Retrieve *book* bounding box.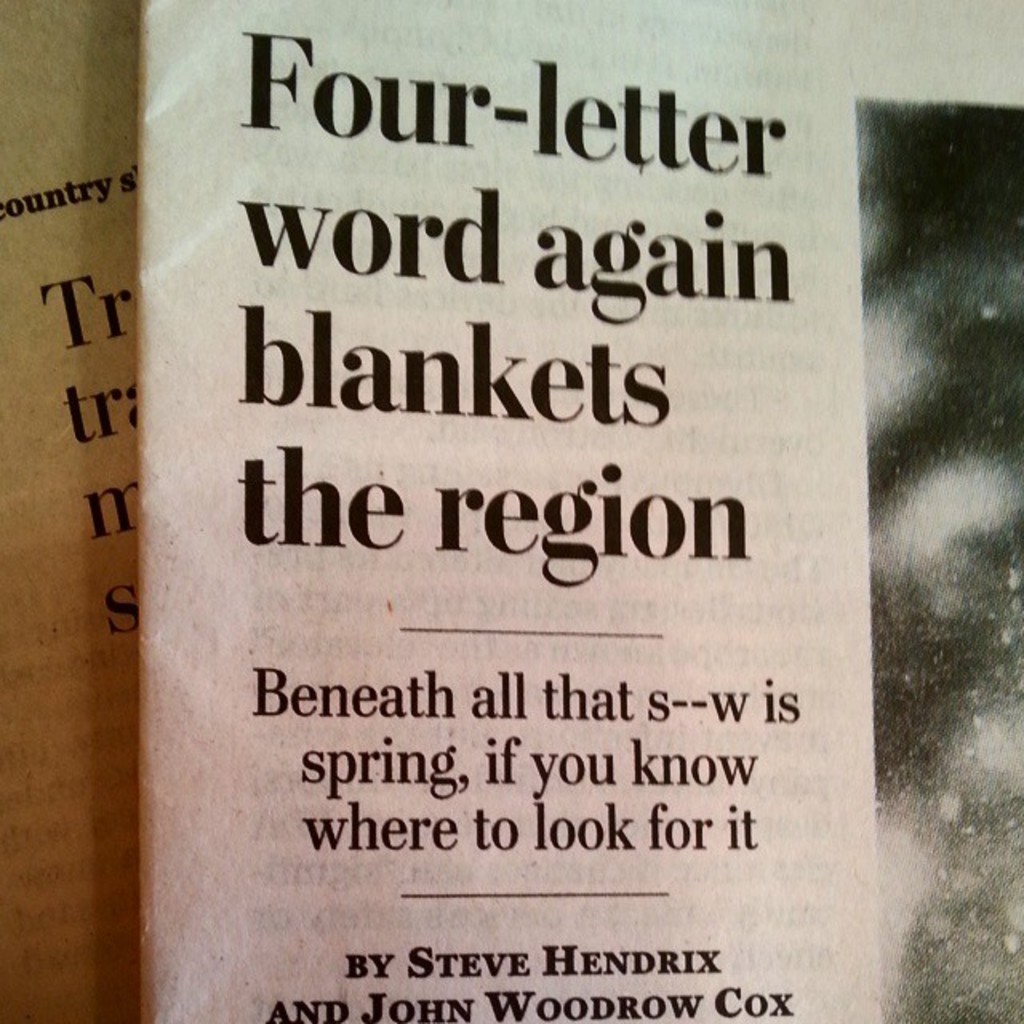
Bounding box: 96, 24, 998, 965.
